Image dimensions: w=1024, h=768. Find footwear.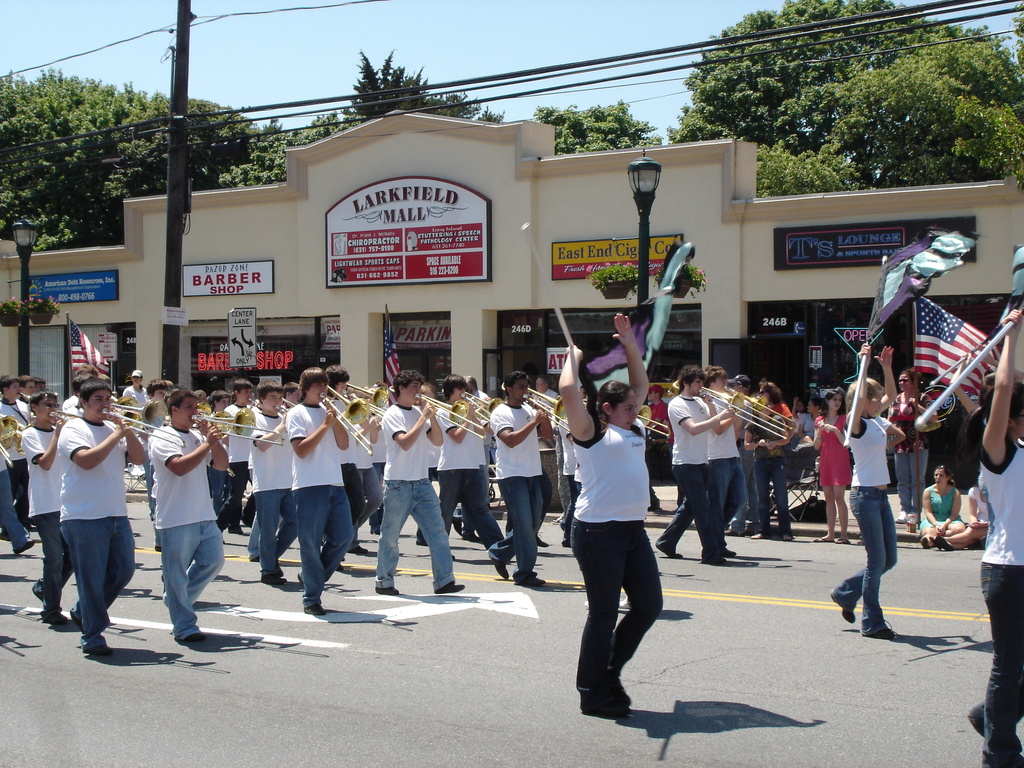
782/535/792/540.
